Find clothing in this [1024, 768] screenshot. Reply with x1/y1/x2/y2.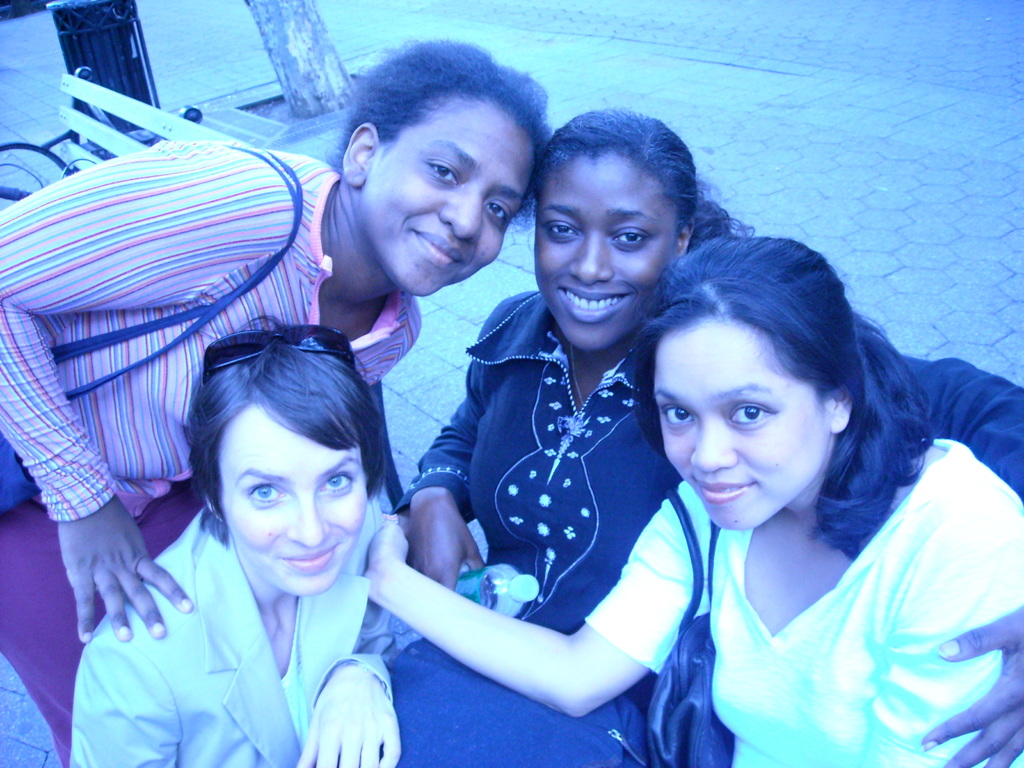
582/438/1023/767.
